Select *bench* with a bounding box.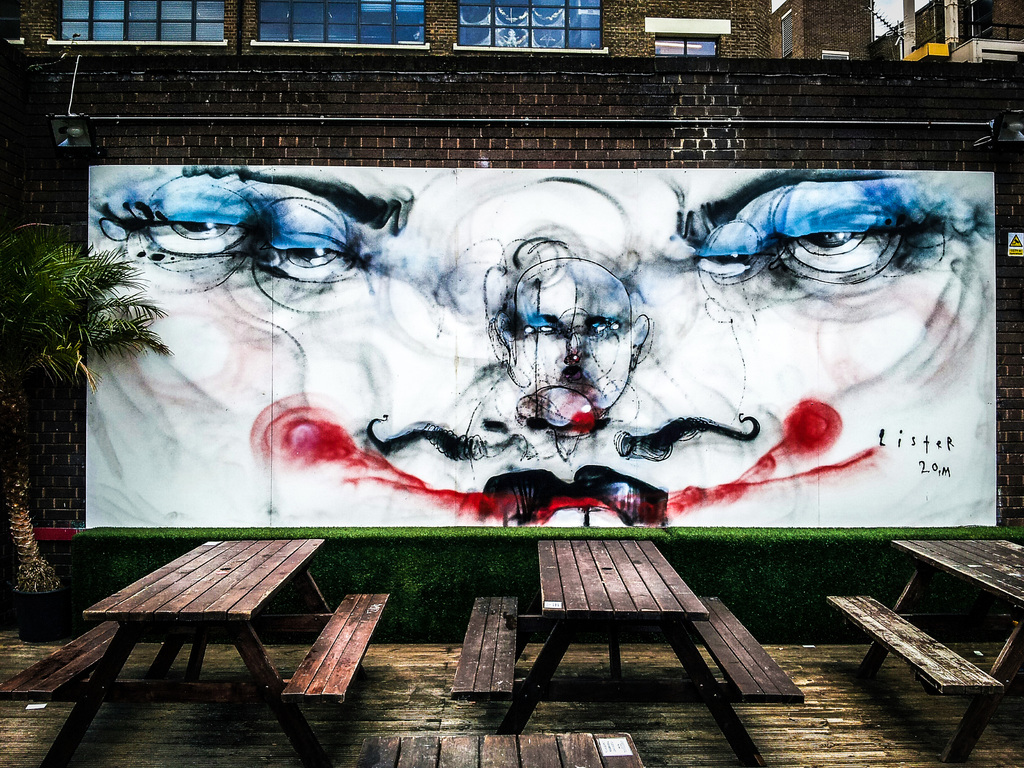
<region>344, 728, 652, 767</region>.
